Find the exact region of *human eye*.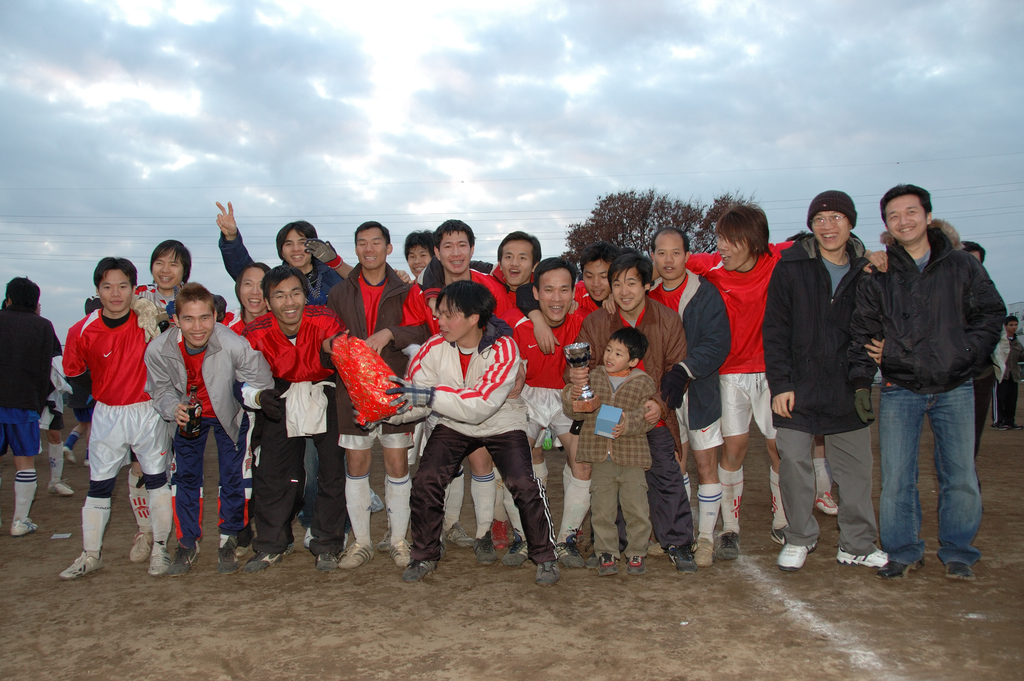
Exact region: (left=445, top=313, right=457, bottom=320).
